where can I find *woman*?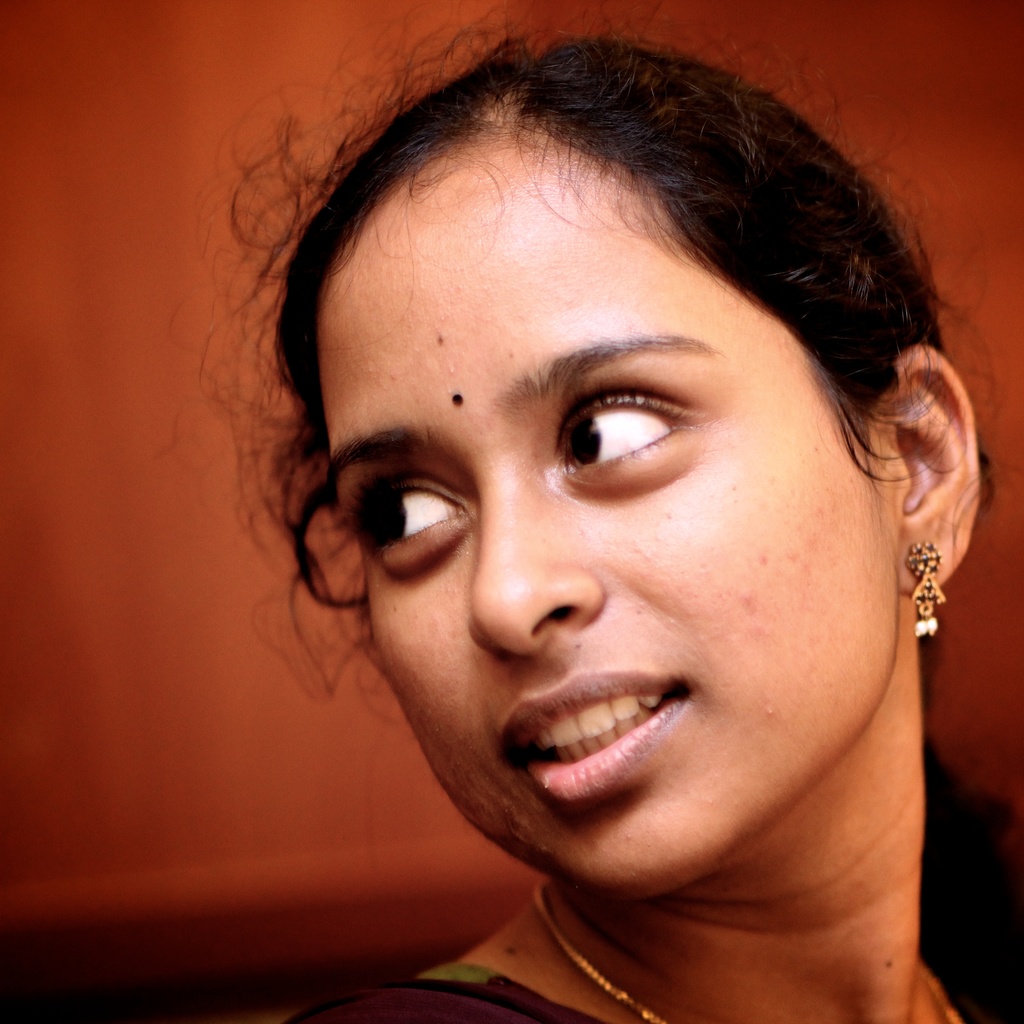
You can find it at BBox(111, 0, 1023, 1023).
